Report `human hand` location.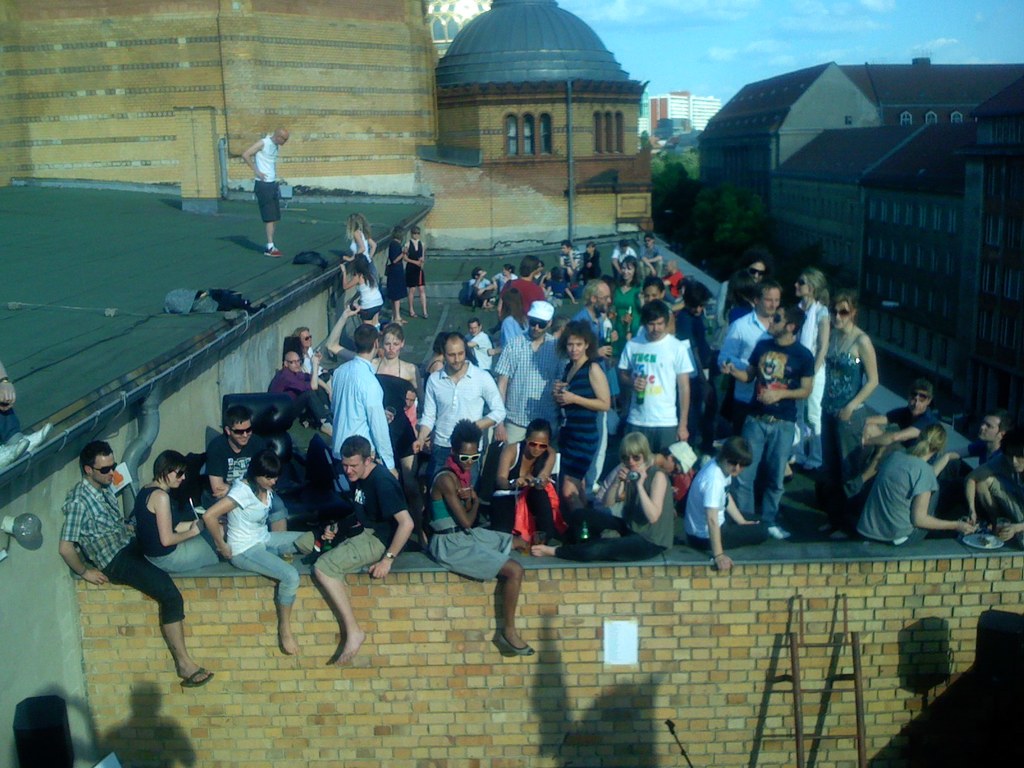
Report: bbox=[634, 466, 648, 486].
